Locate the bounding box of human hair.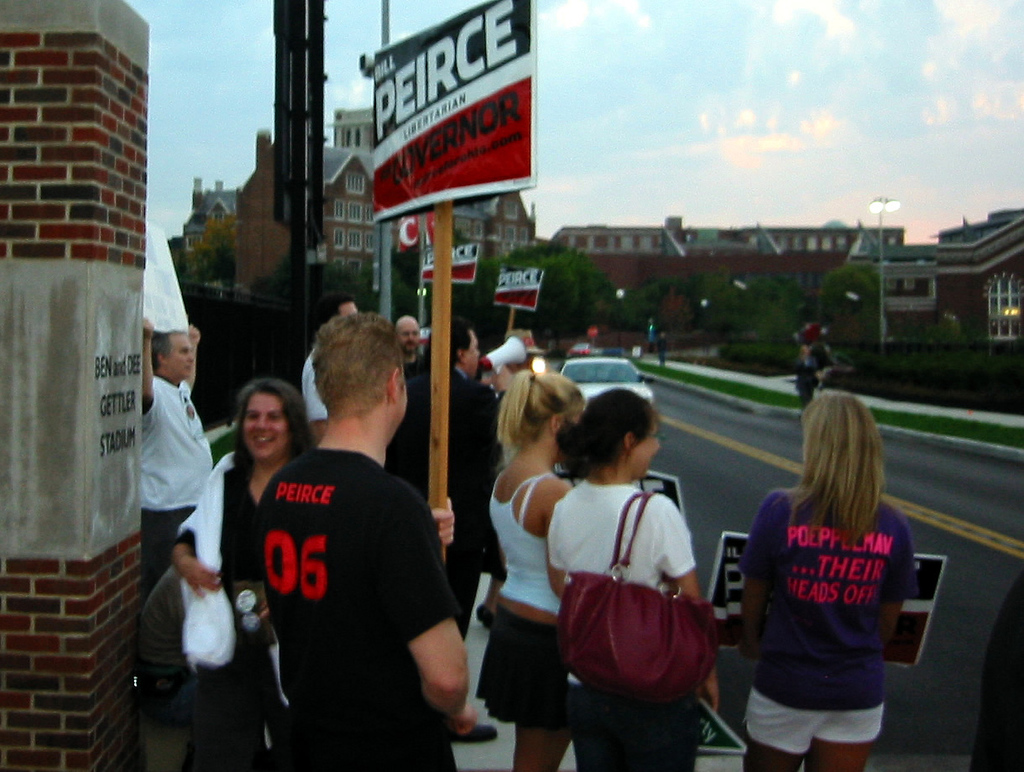
Bounding box: <region>423, 316, 478, 373</region>.
